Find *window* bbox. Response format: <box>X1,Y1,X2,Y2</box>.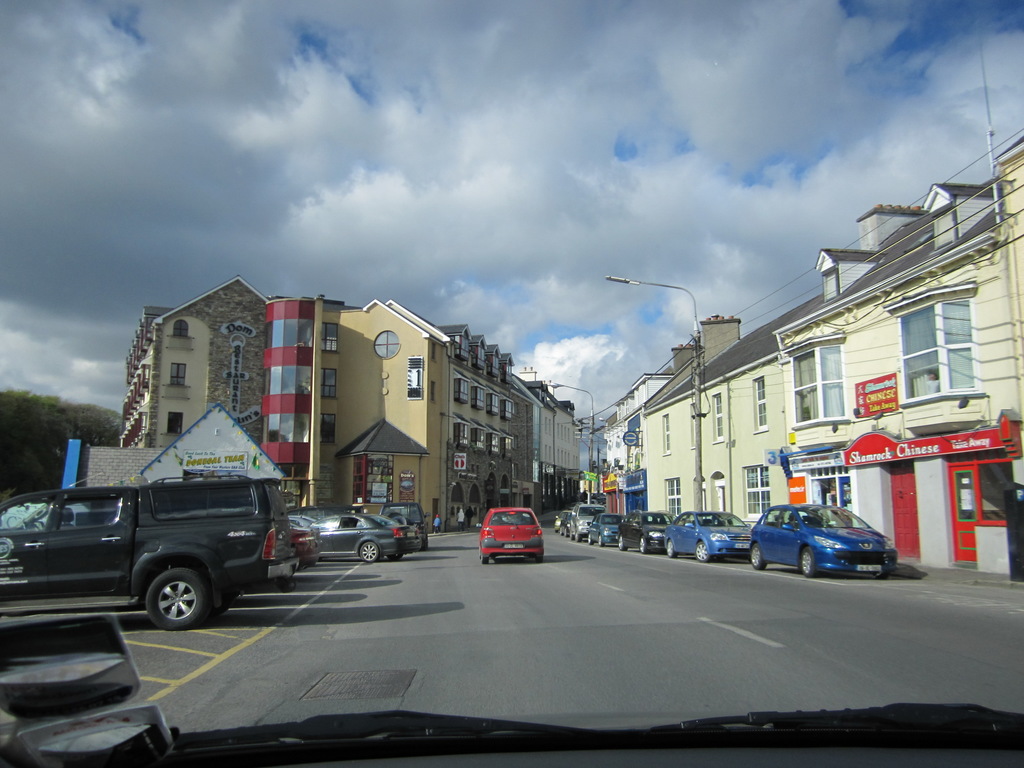
<box>746,375,771,436</box>.
